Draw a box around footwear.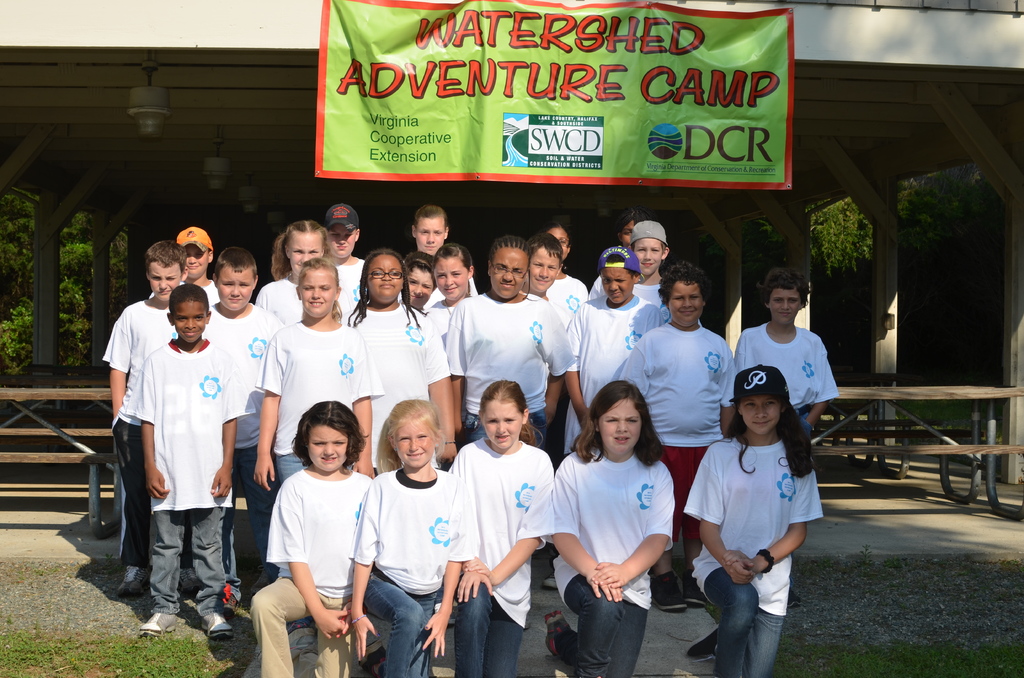
locate(356, 636, 388, 676).
